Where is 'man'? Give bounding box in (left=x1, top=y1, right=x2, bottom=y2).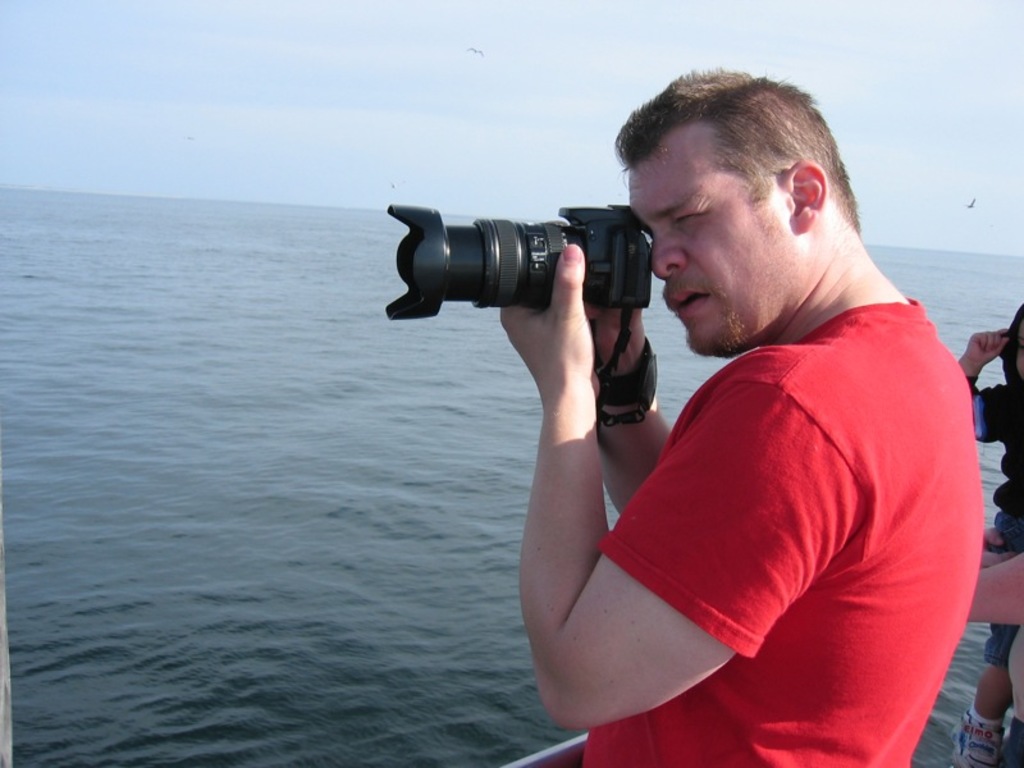
(left=383, top=64, right=984, bottom=767).
